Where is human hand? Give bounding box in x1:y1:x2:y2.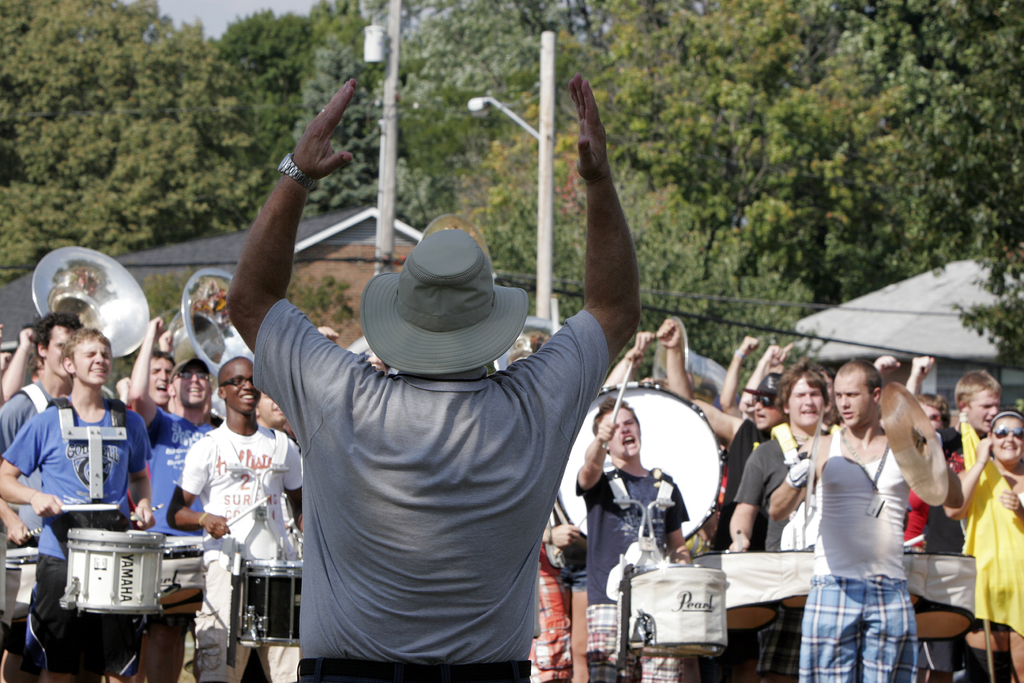
596:416:619:443.
